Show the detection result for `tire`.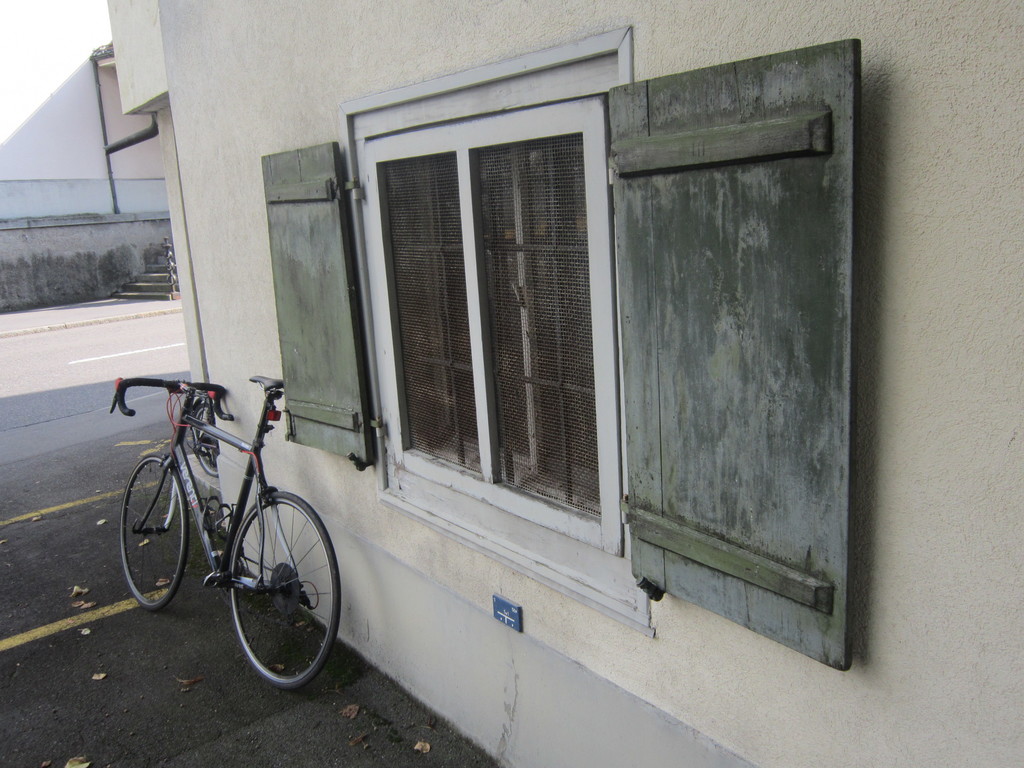
[x1=117, y1=452, x2=188, y2=611].
